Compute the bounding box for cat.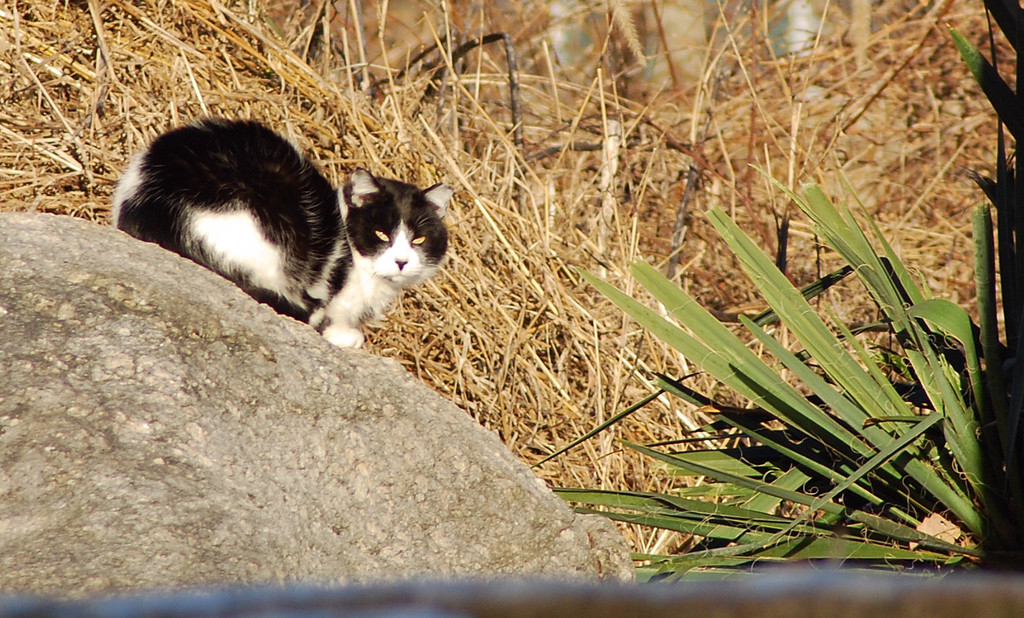
<region>109, 116, 460, 343</region>.
